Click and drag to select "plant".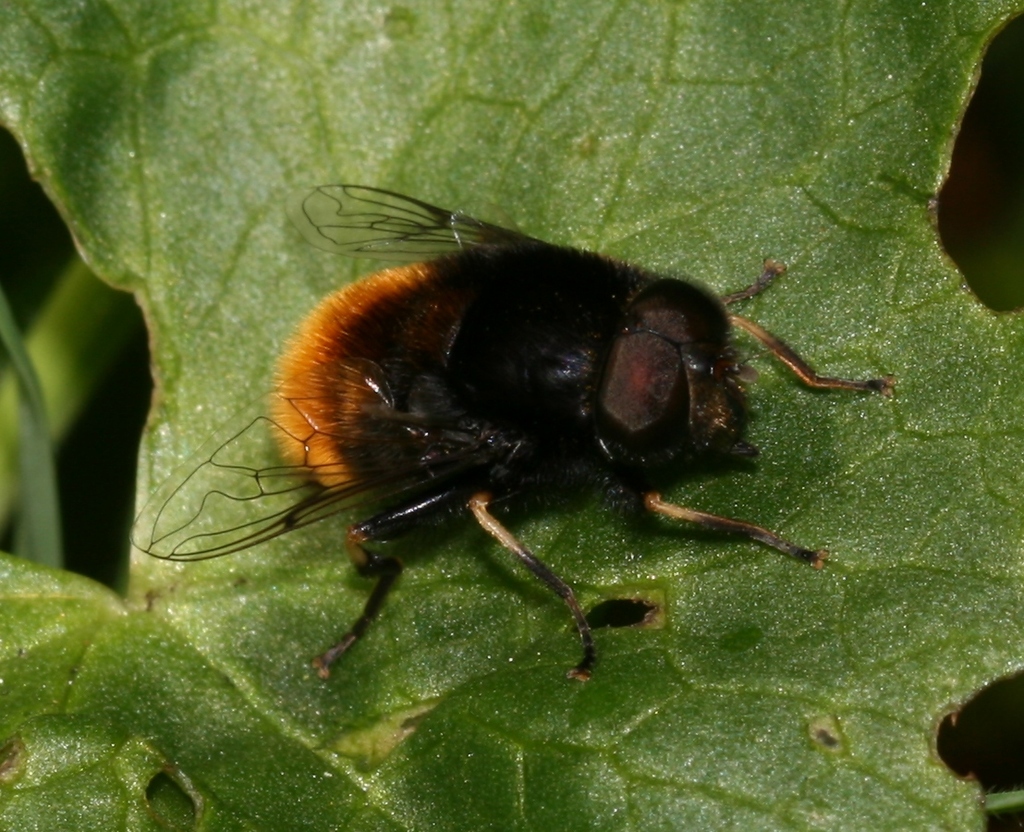
Selection: box(0, 0, 1023, 831).
